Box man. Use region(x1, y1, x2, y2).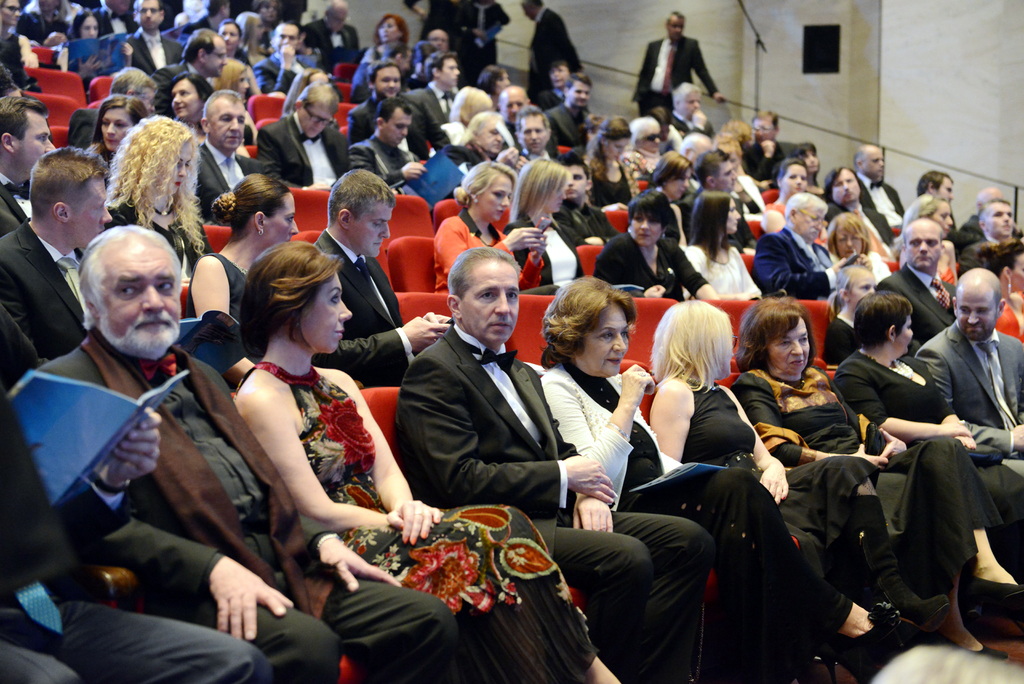
region(0, 324, 267, 683).
